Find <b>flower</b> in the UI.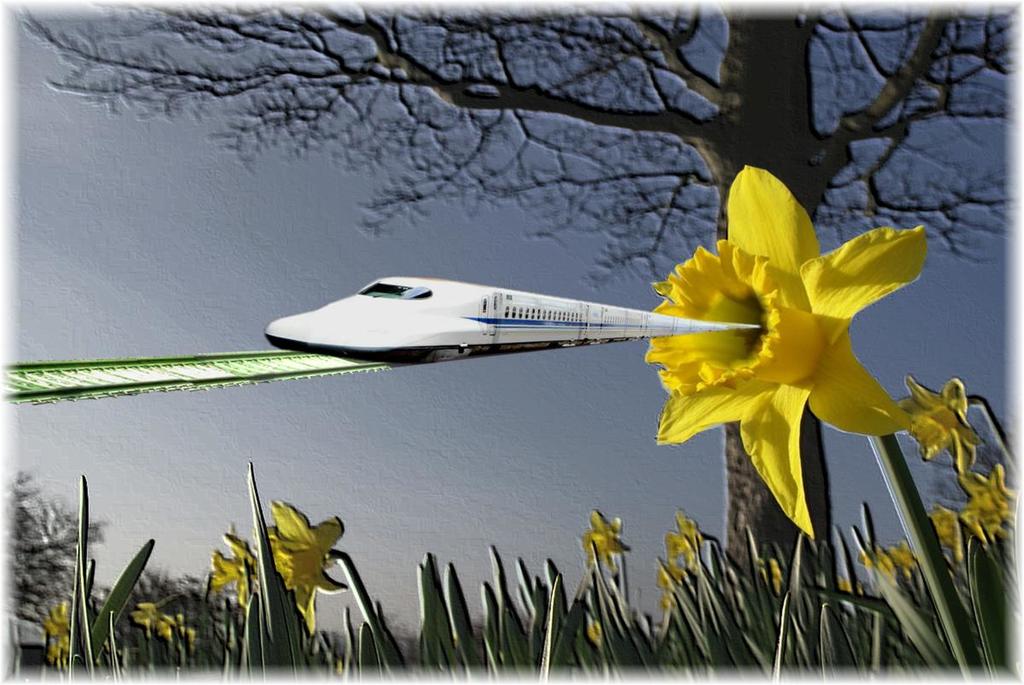
UI element at bbox(895, 374, 989, 475).
